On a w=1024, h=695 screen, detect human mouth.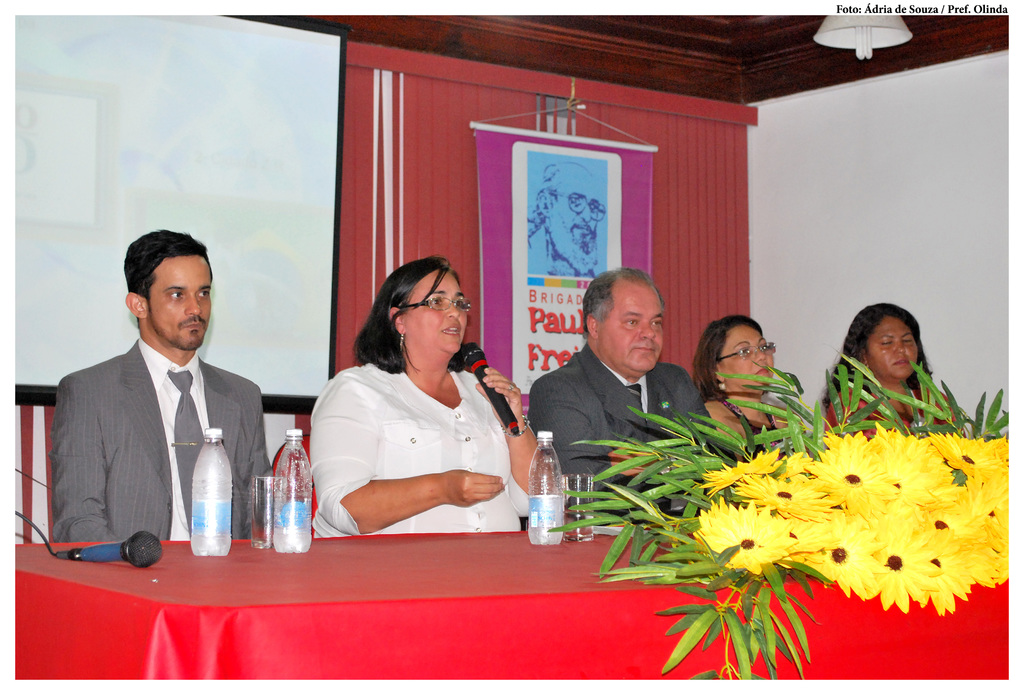
[184,321,204,330].
